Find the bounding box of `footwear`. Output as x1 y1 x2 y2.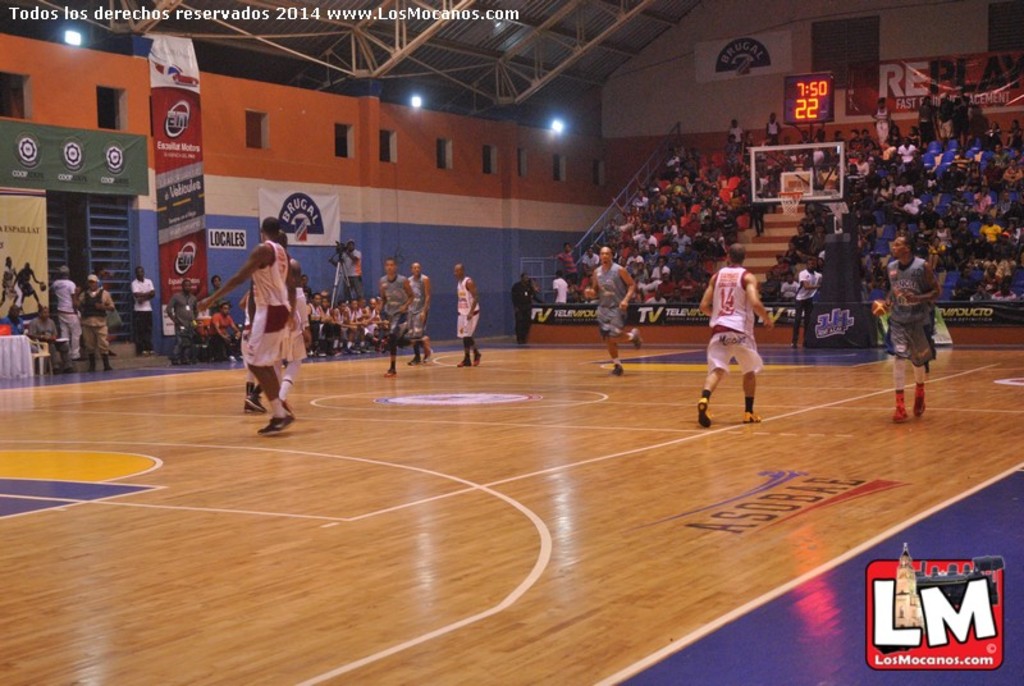
239 375 265 413.
